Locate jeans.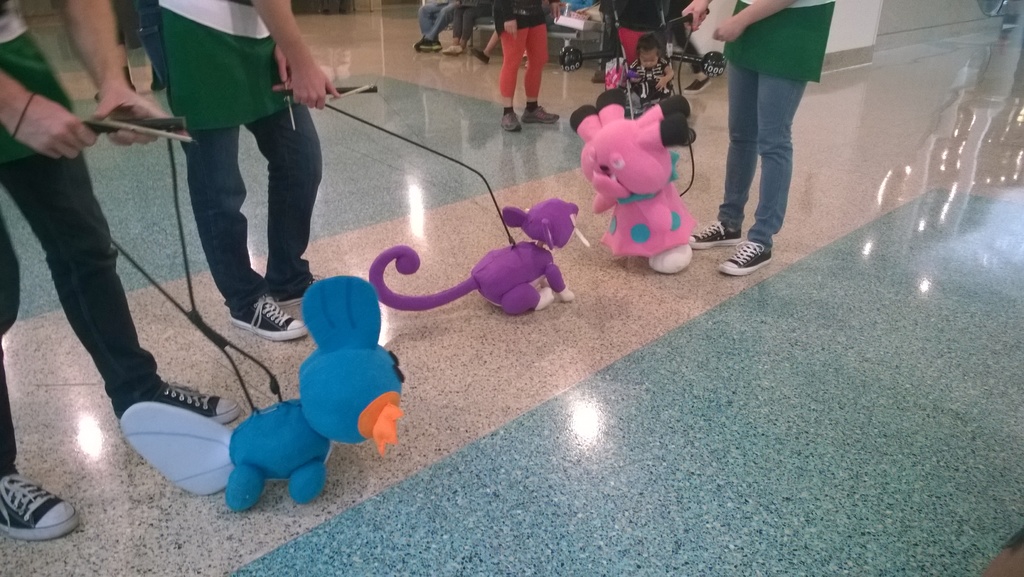
Bounding box: BBox(716, 58, 802, 242).
